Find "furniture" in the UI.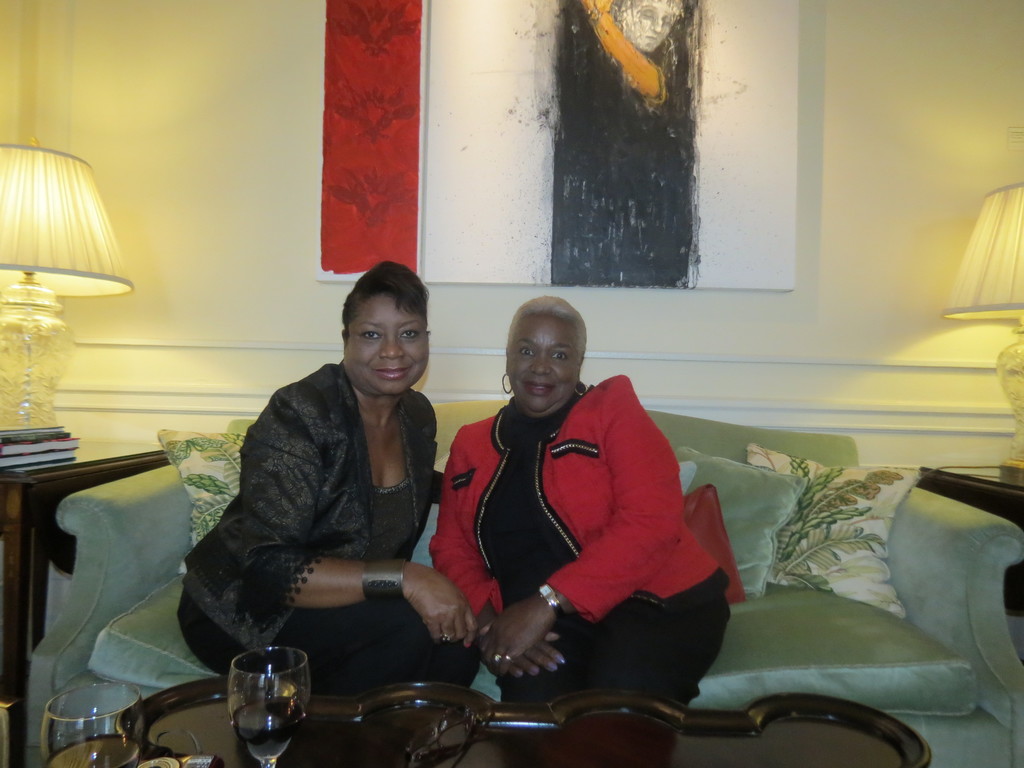
UI element at [left=112, top=677, right=936, bottom=767].
